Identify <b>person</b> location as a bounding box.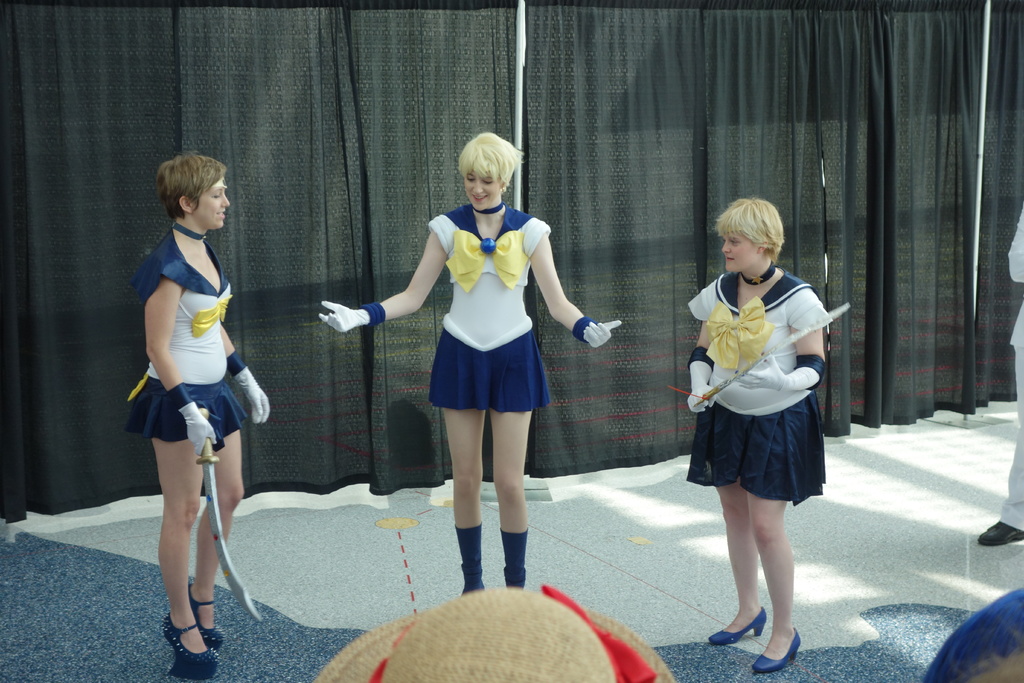
[122, 149, 276, 681].
